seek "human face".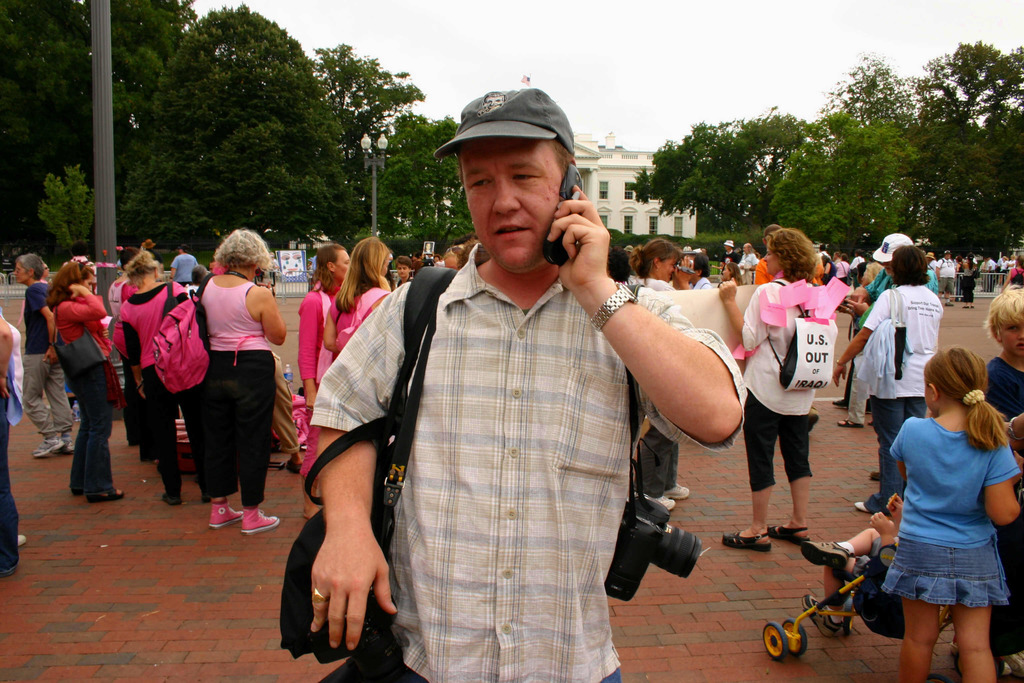
detection(723, 243, 730, 250).
